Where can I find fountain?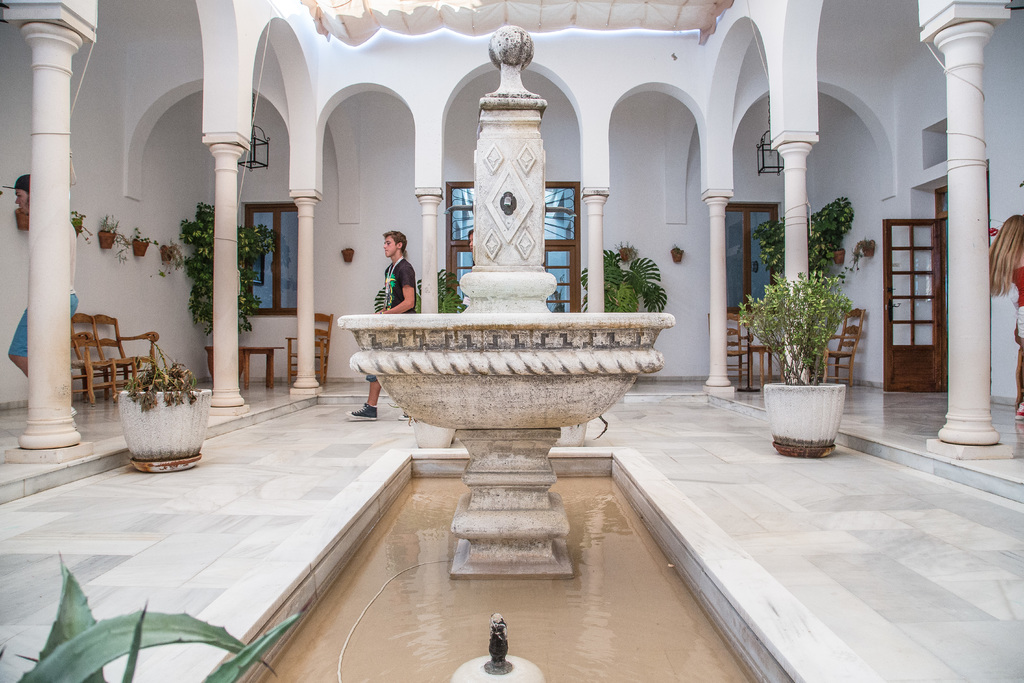
You can find it at 110/25/885/682.
